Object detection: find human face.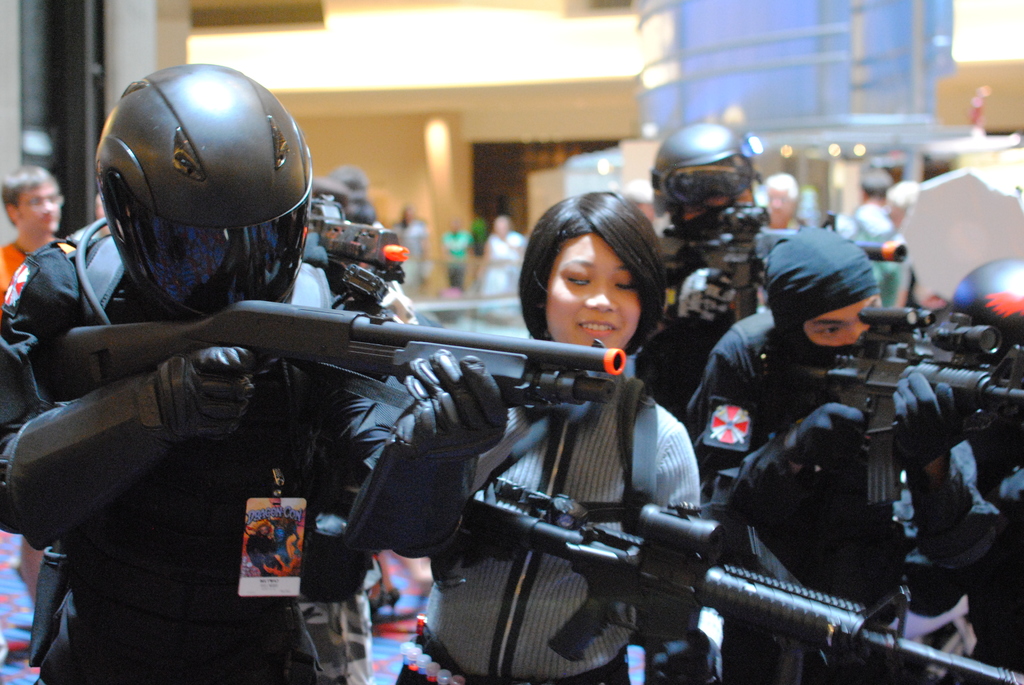
box=[799, 292, 884, 345].
